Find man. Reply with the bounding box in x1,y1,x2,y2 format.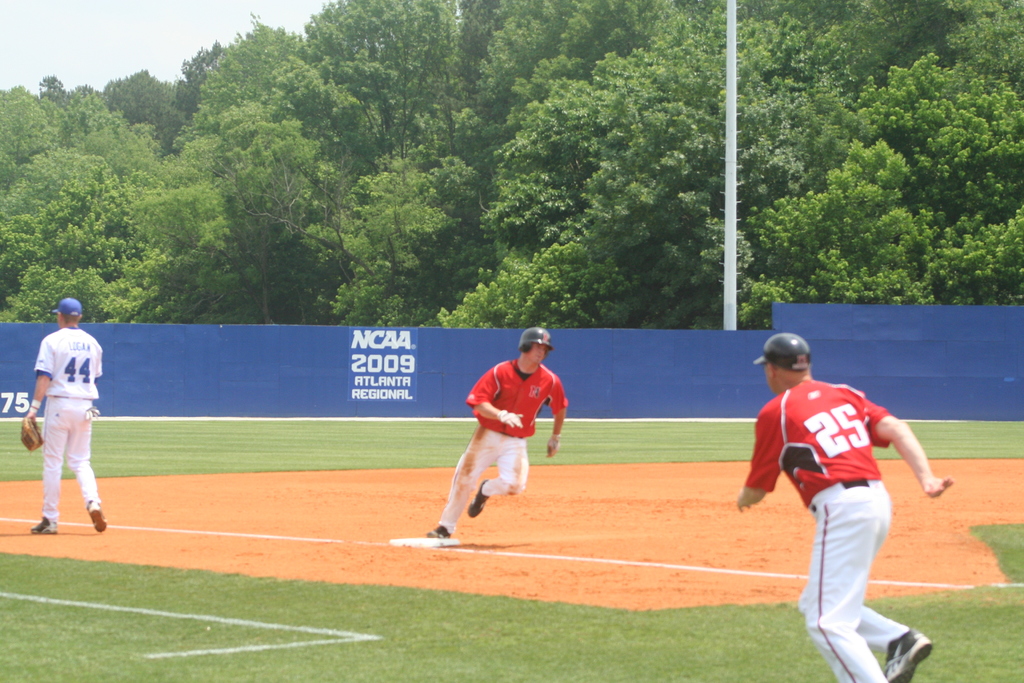
26,293,109,531.
